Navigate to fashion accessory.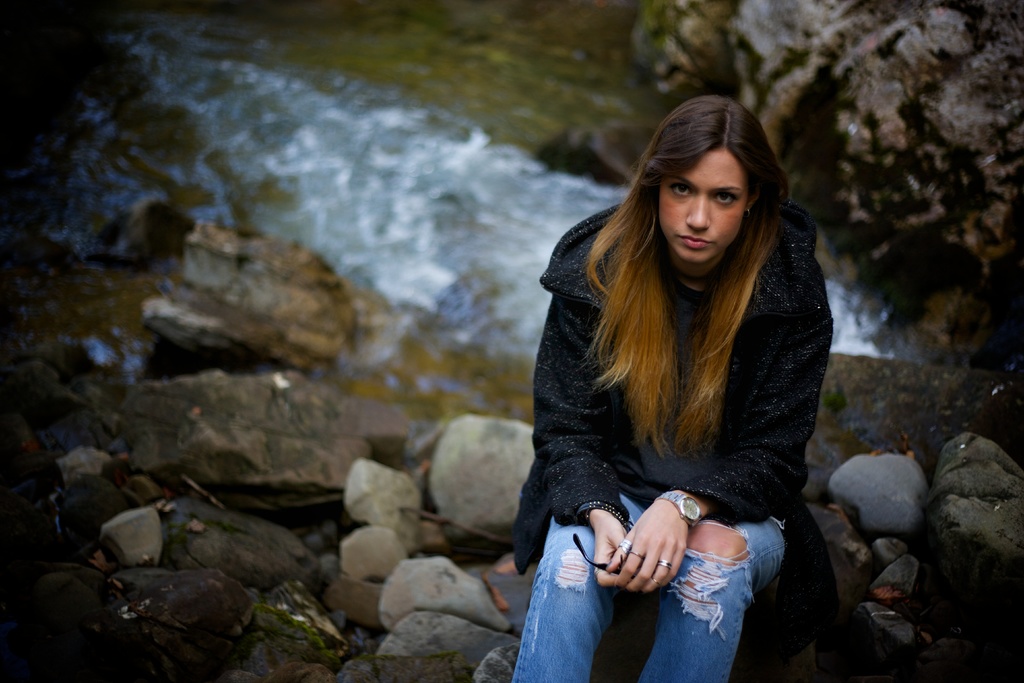
Navigation target: 651/575/663/588.
